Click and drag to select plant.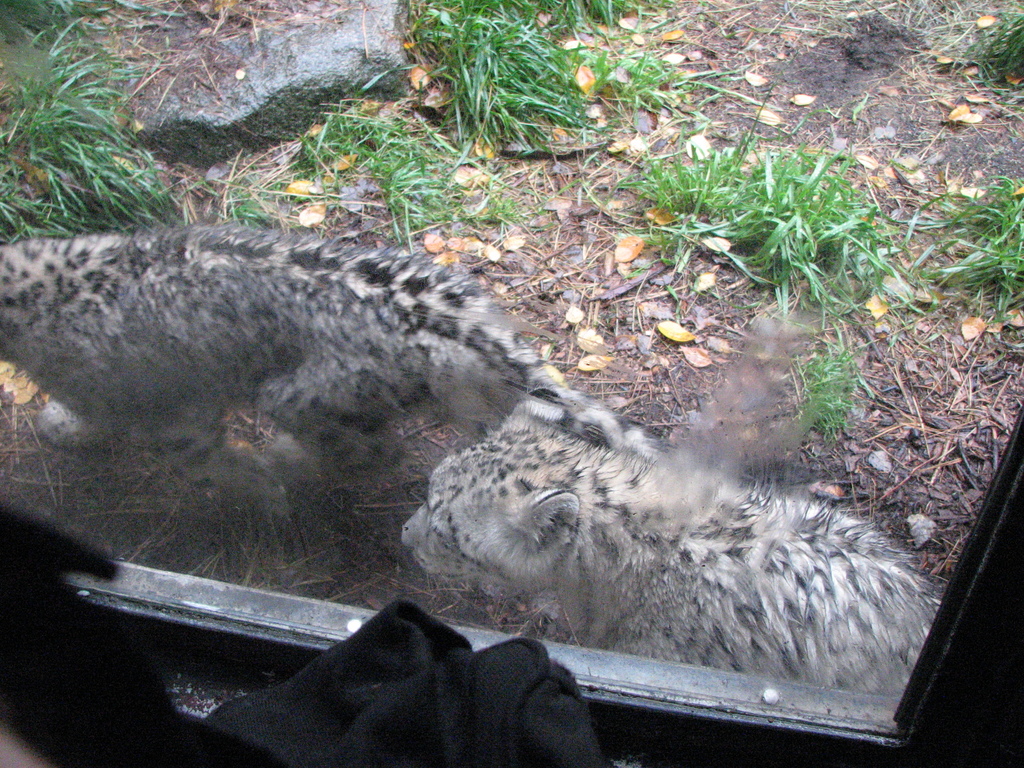
Selection: 915/175/1023/312.
